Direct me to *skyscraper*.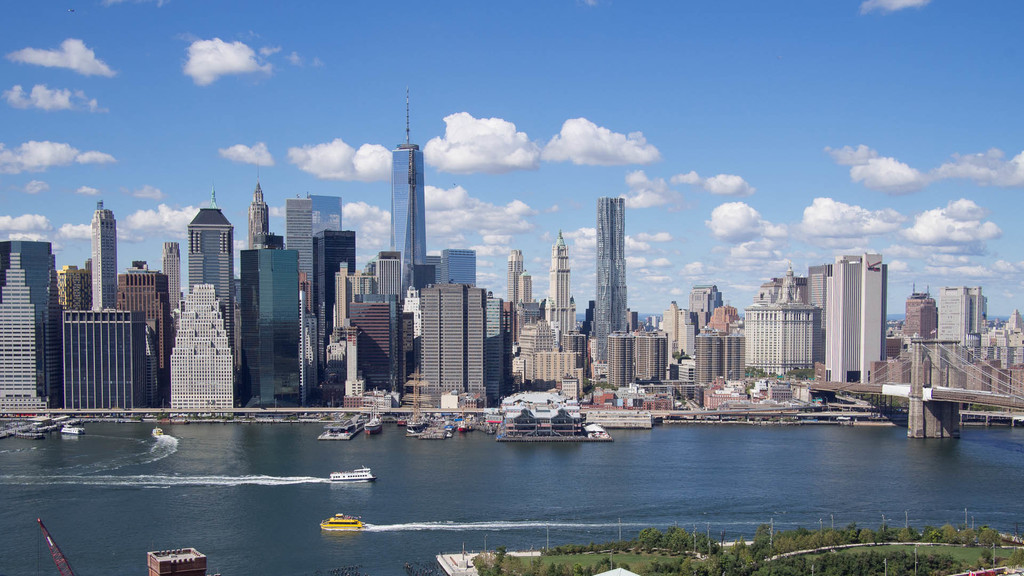
Direction: rect(678, 313, 696, 368).
